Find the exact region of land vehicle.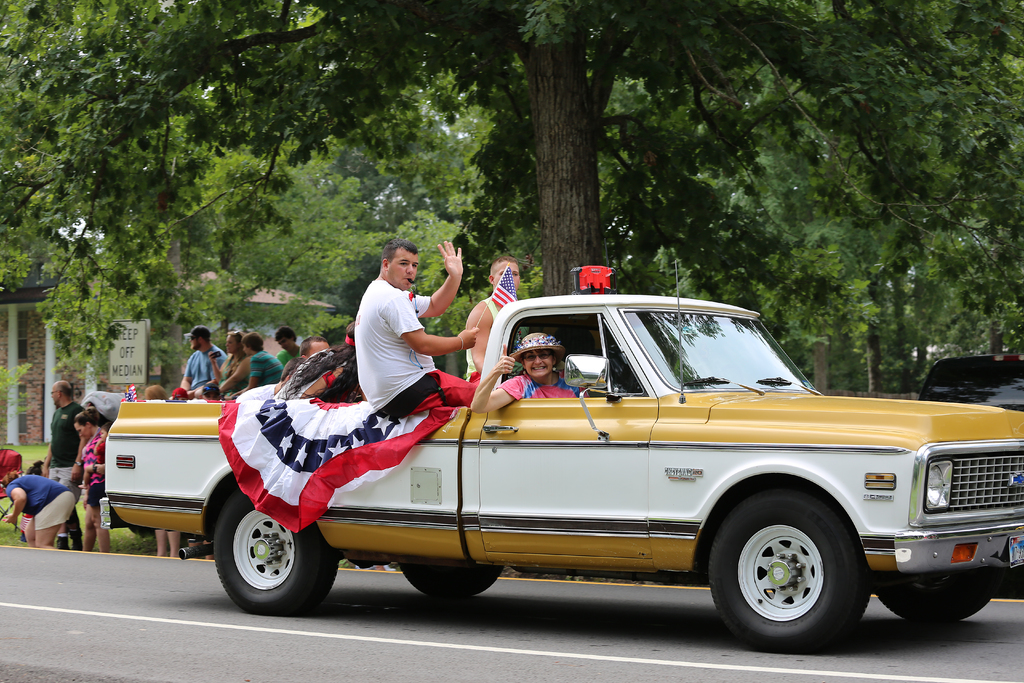
Exact region: (left=133, top=282, right=1023, bottom=643).
